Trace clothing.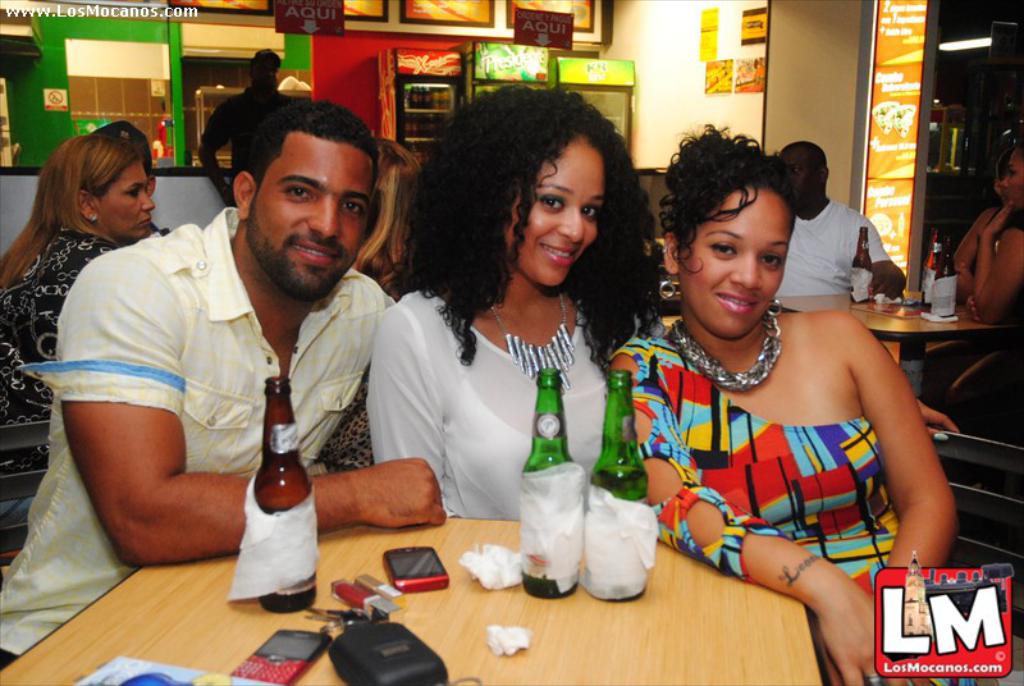
Traced to [588,339,983,685].
